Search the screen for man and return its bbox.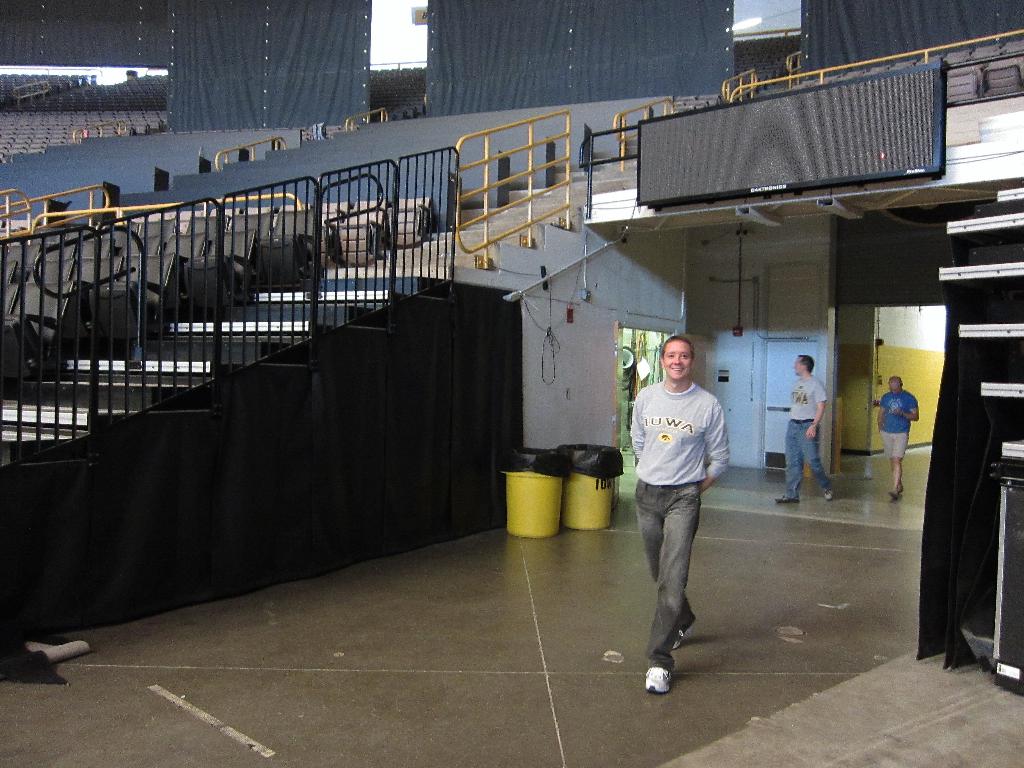
Found: (x1=626, y1=319, x2=726, y2=732).
